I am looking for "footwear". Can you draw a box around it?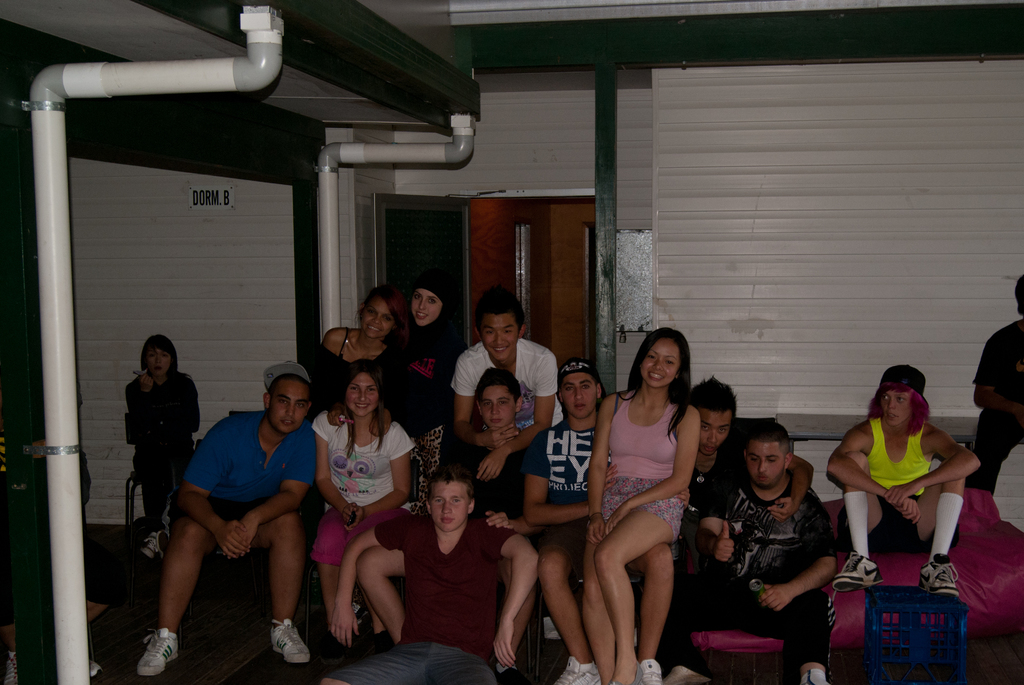
Sure, the bounding box is l=141, t=530, r=159, b=563.
